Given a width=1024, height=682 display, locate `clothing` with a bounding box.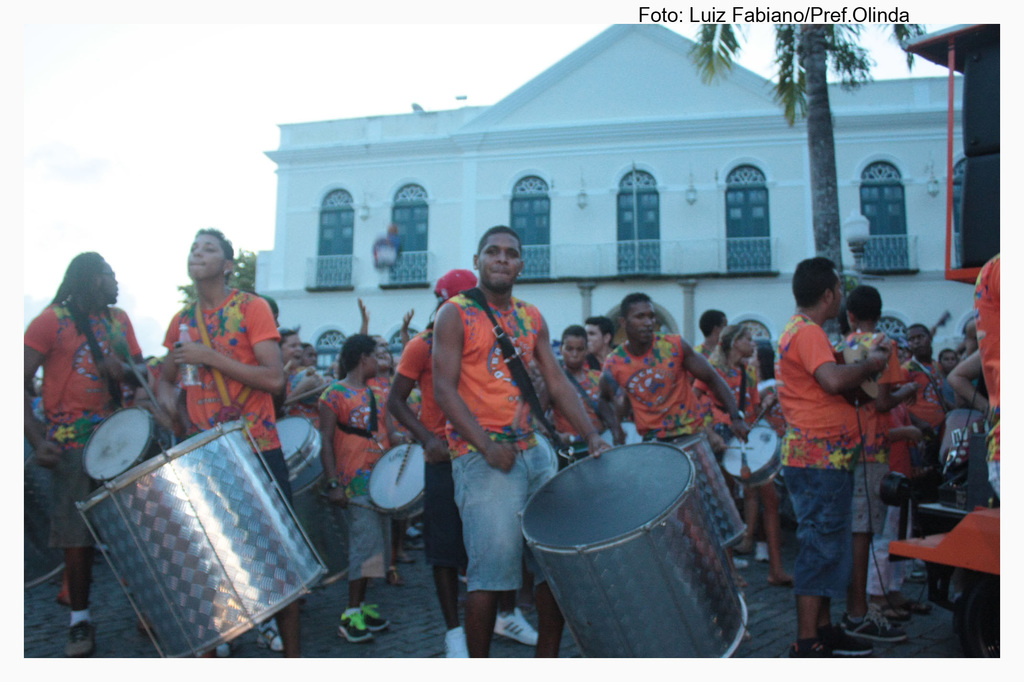
Located: Rect(968, 256, 1012, 494).
